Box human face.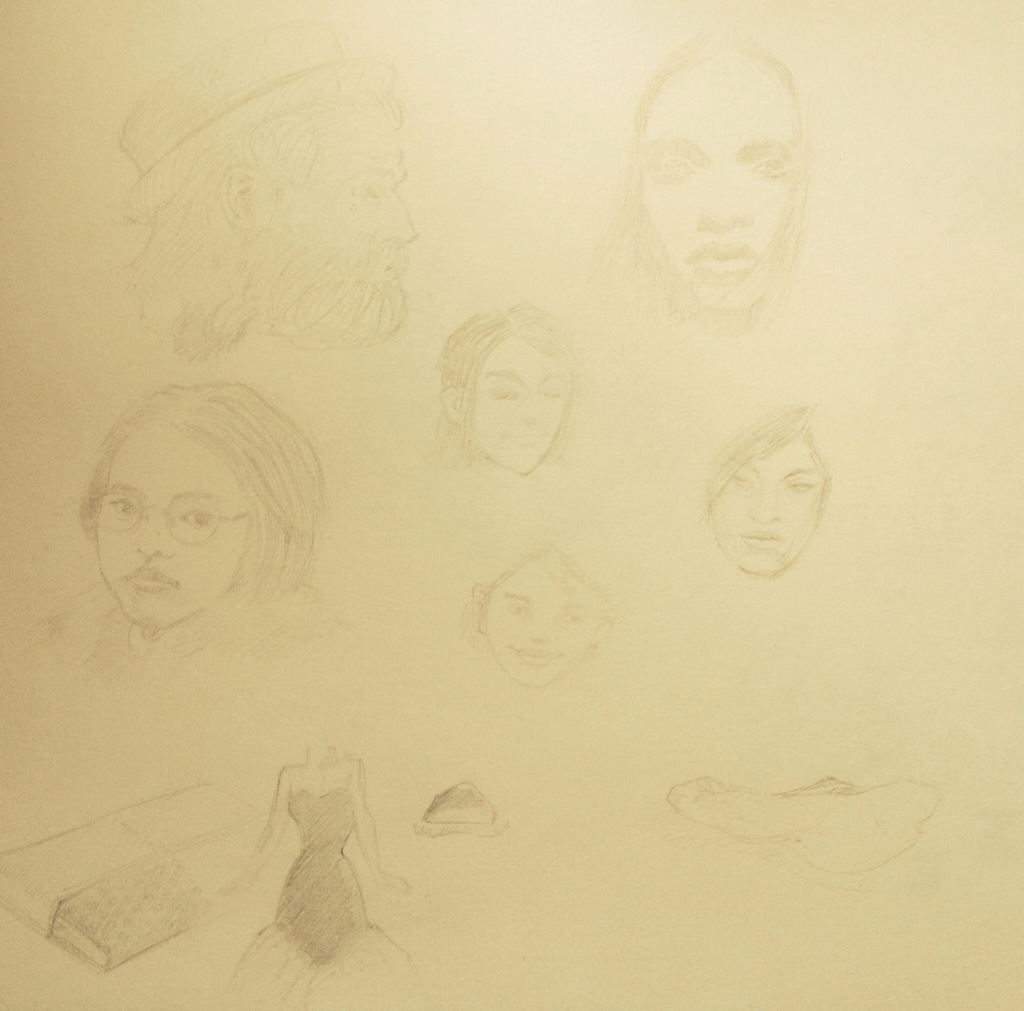
pyautogui.locateOnScreen(643, 56, 802, 301).
